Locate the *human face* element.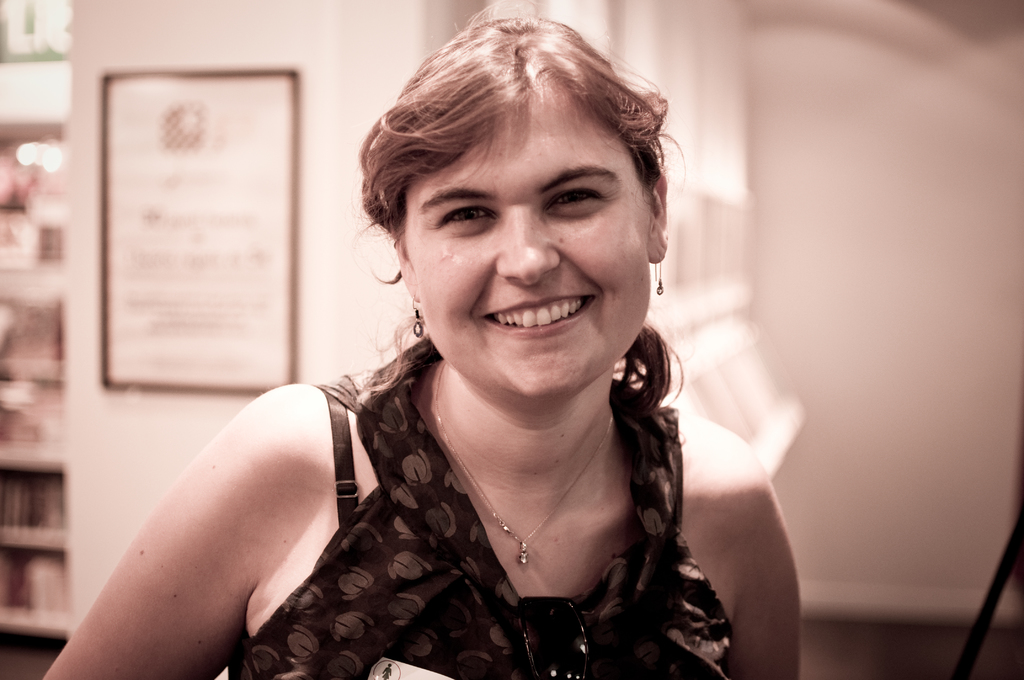
Element bbox: [x1=408, y1=83, x2=650, y2=391].
